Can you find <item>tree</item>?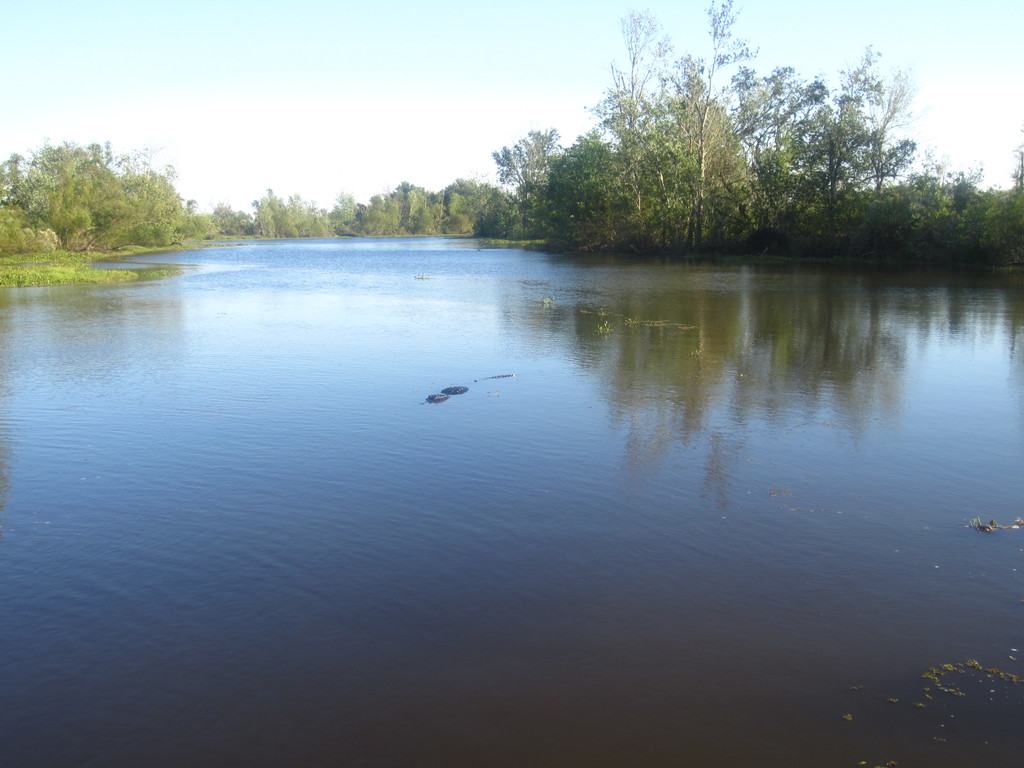
Yes, bounding box: {"x1": 547, "y1": 131, "x2": 609, "y2": 230}.
